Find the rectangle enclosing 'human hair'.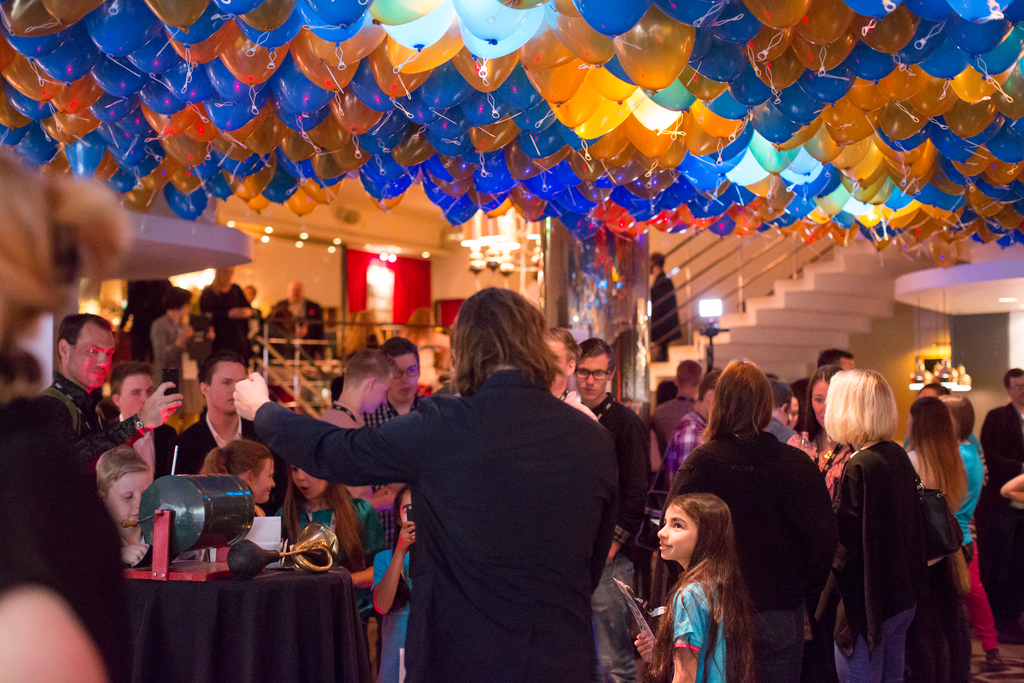
<bbox>771, 379, 798, 411</bbox>.
